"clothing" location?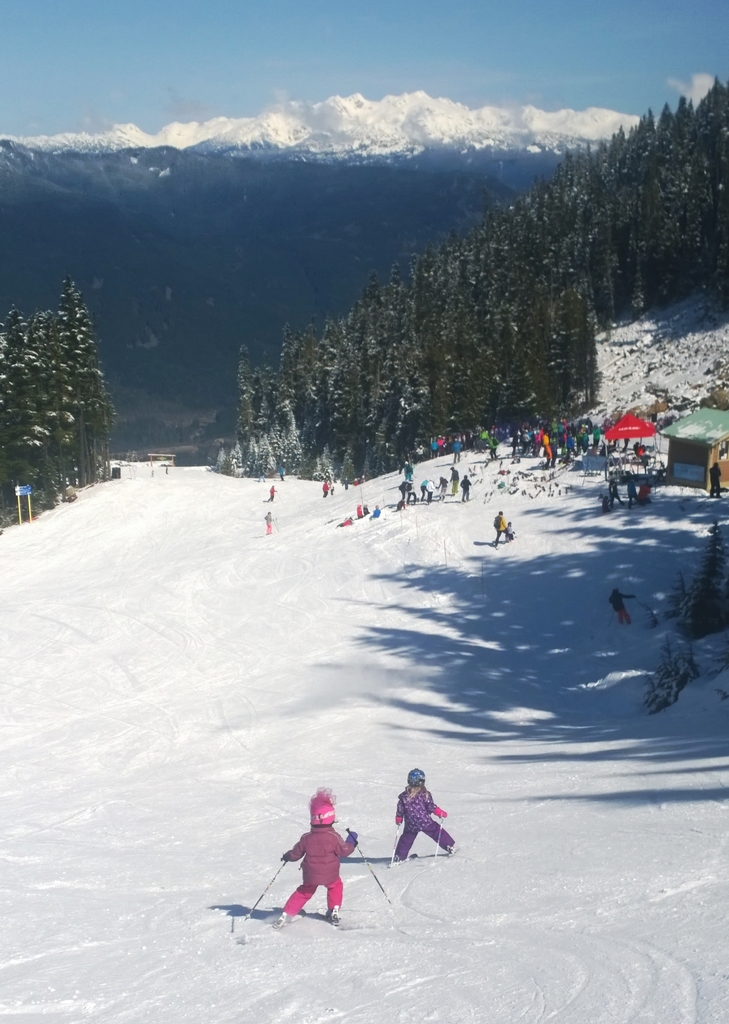
Rect(409, 464, 416, 476)
